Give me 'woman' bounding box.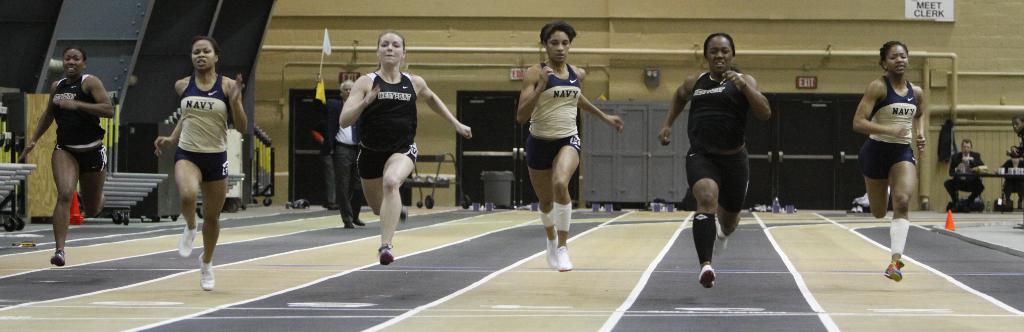
18, 45, 115, 265.
